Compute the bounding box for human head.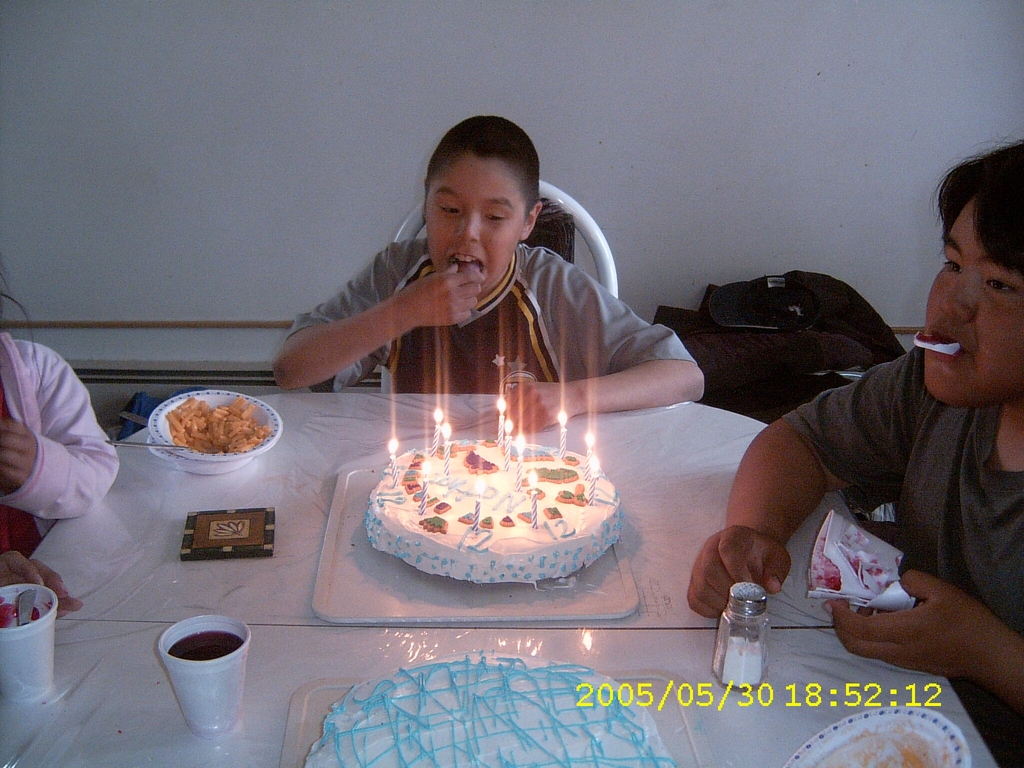
[x1=413, y1=113, x2=551, y2=284].
